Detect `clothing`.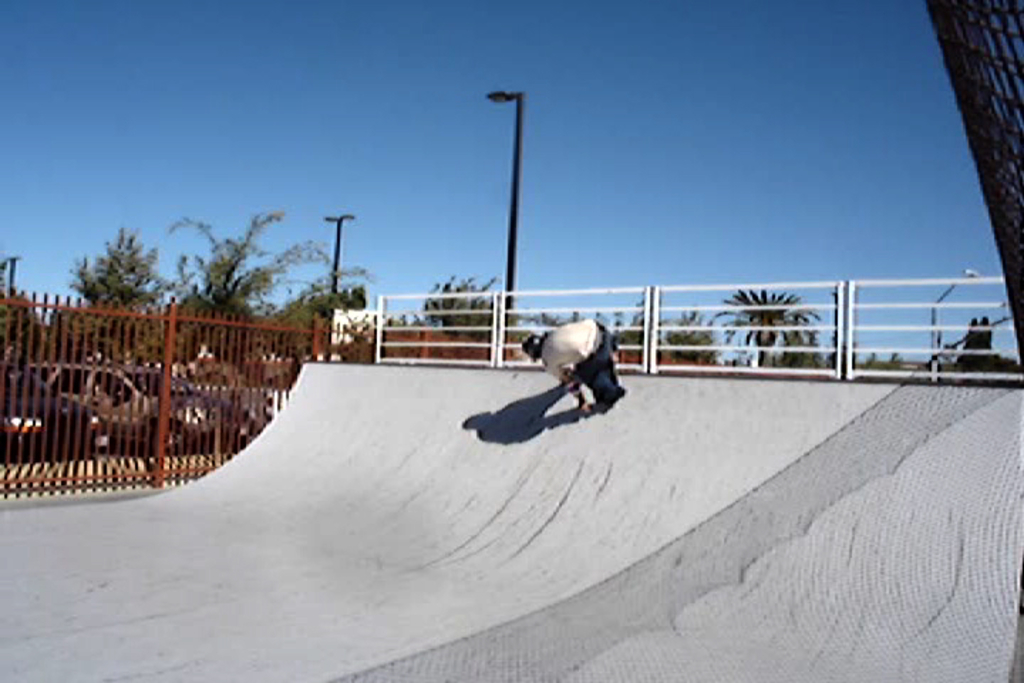
Detected at bbox=(540, 314, 622, 406).
